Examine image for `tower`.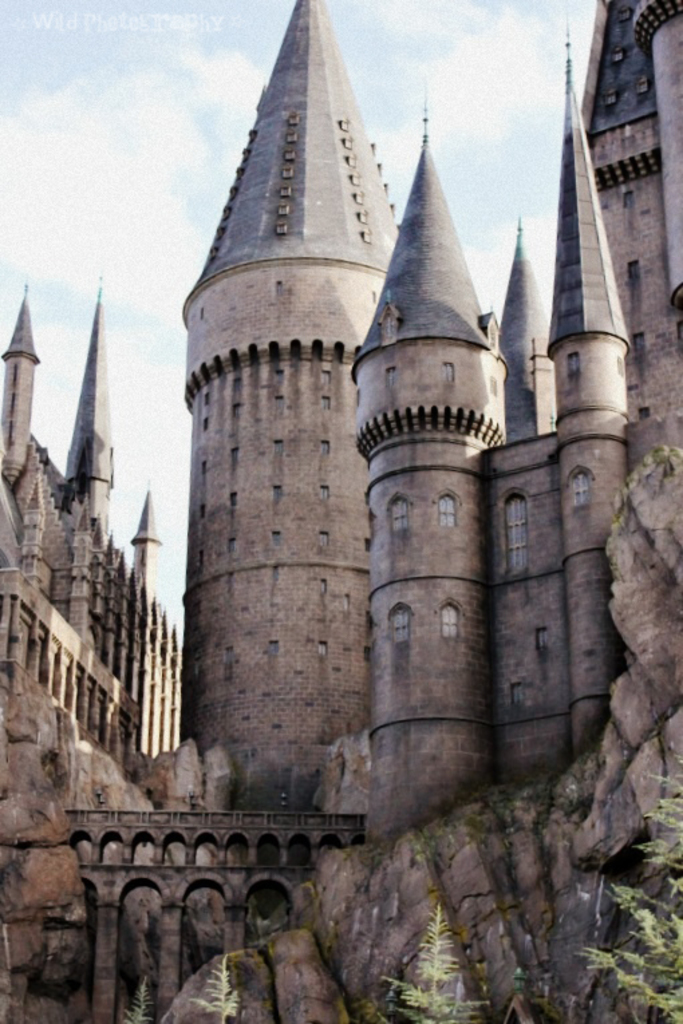
Examination result: Rect(333, 135, 497, 835).
